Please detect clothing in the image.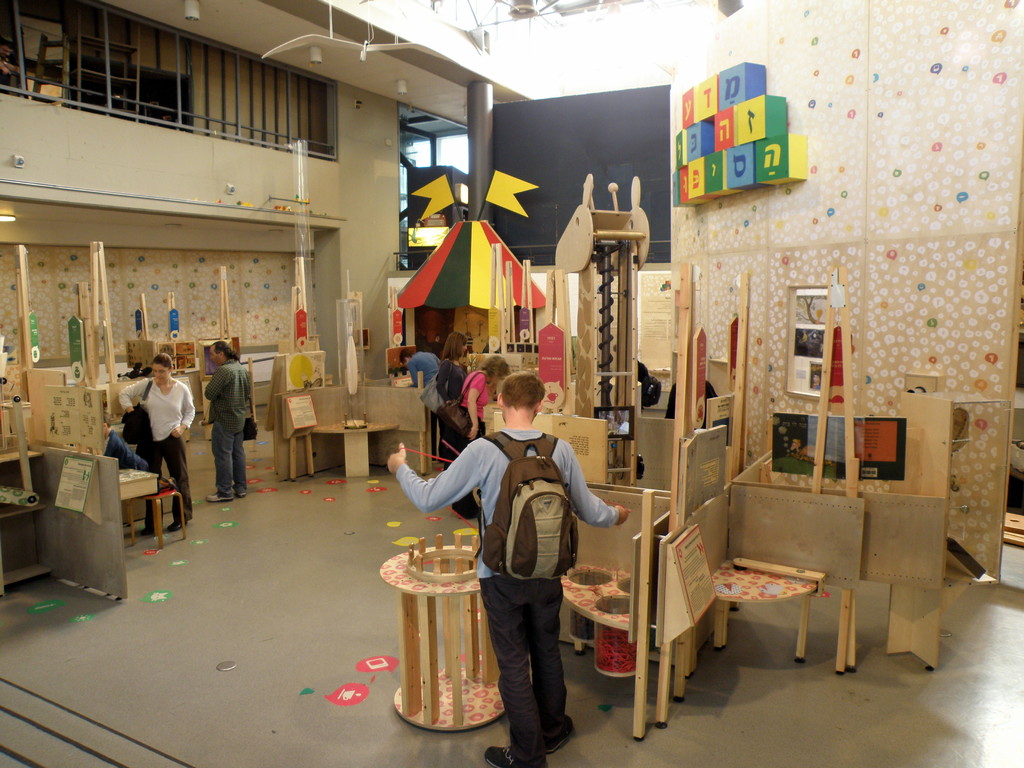
pyautogui.locateOnScreen(449, 396, 603, 732).
